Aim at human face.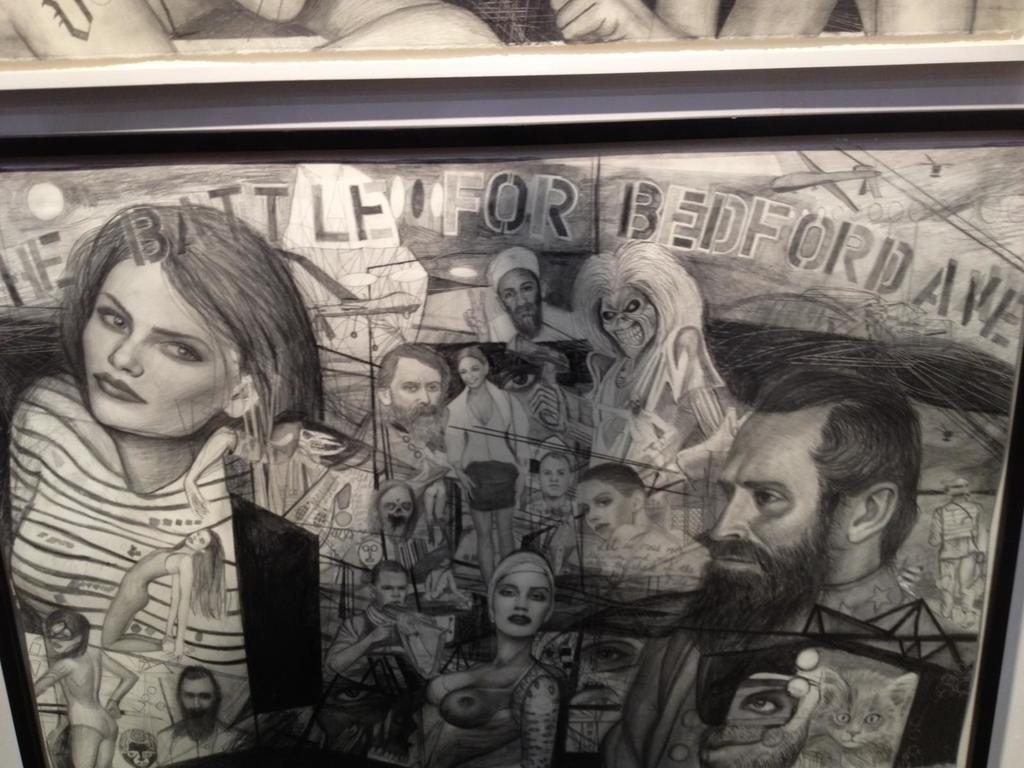
Aimed at crop(570, 484, 631, 541).
